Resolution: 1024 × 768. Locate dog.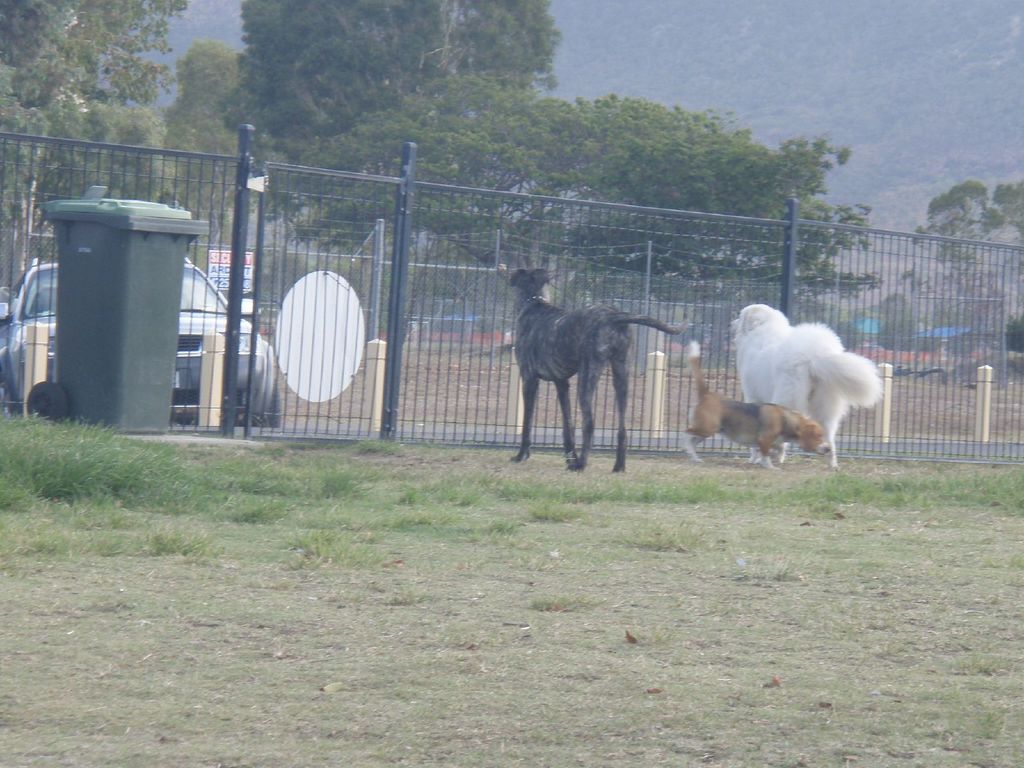
<region>729, 305, 885, 461</region>.
